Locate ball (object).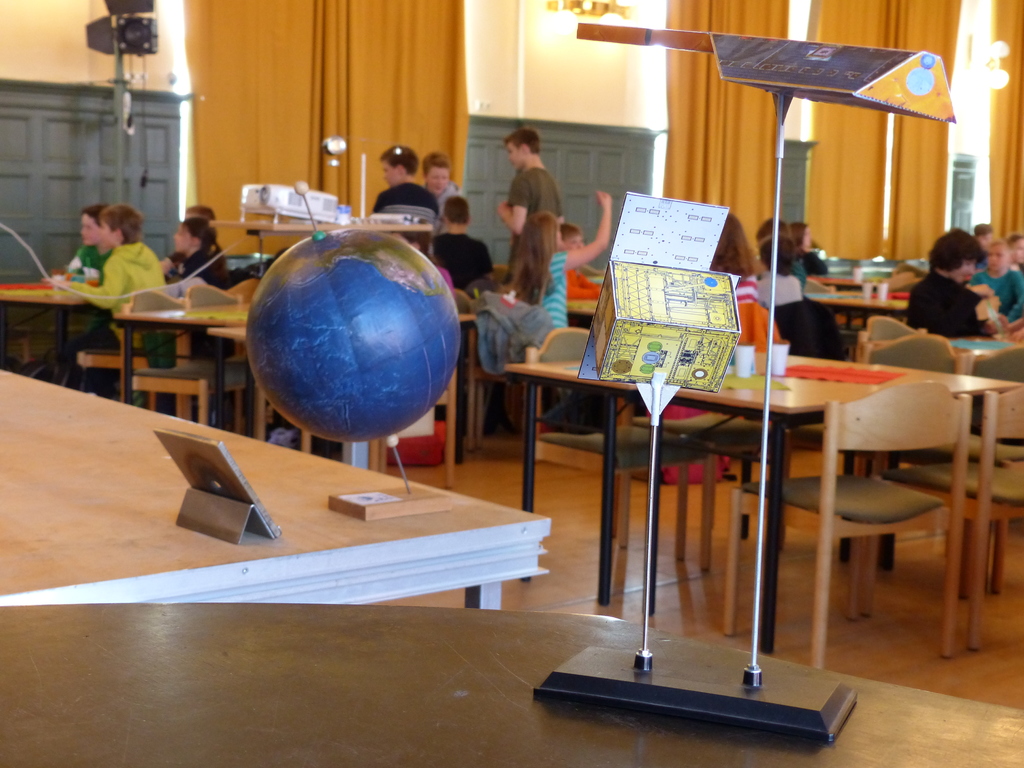
Bounding box: box(921, 51, 936, 69).
